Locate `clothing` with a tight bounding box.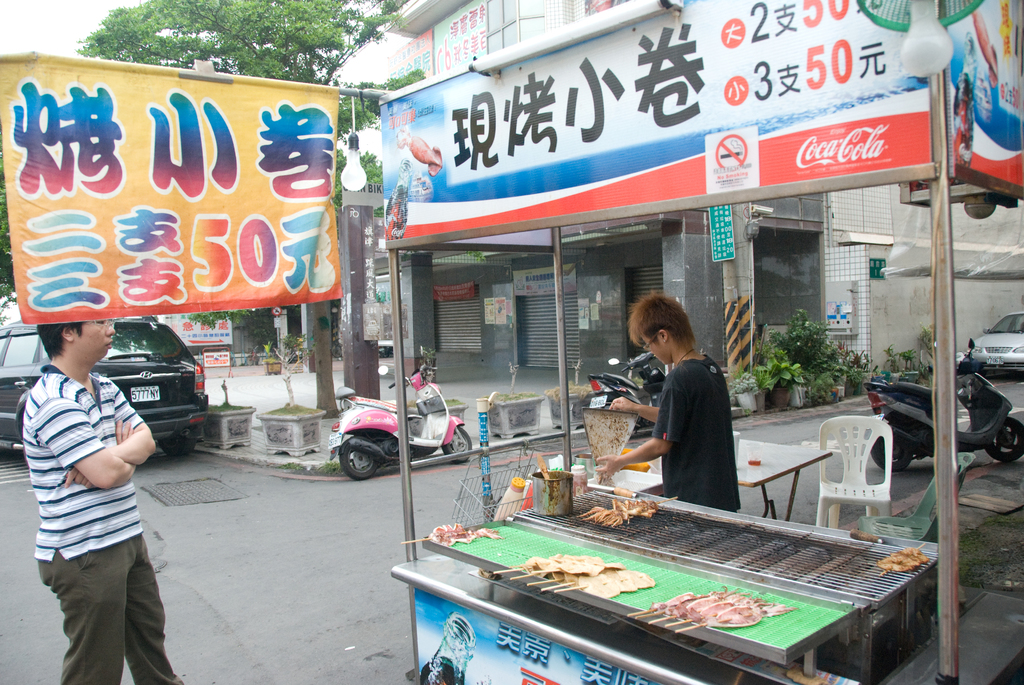
select_region(22, 333, 159, 657).
